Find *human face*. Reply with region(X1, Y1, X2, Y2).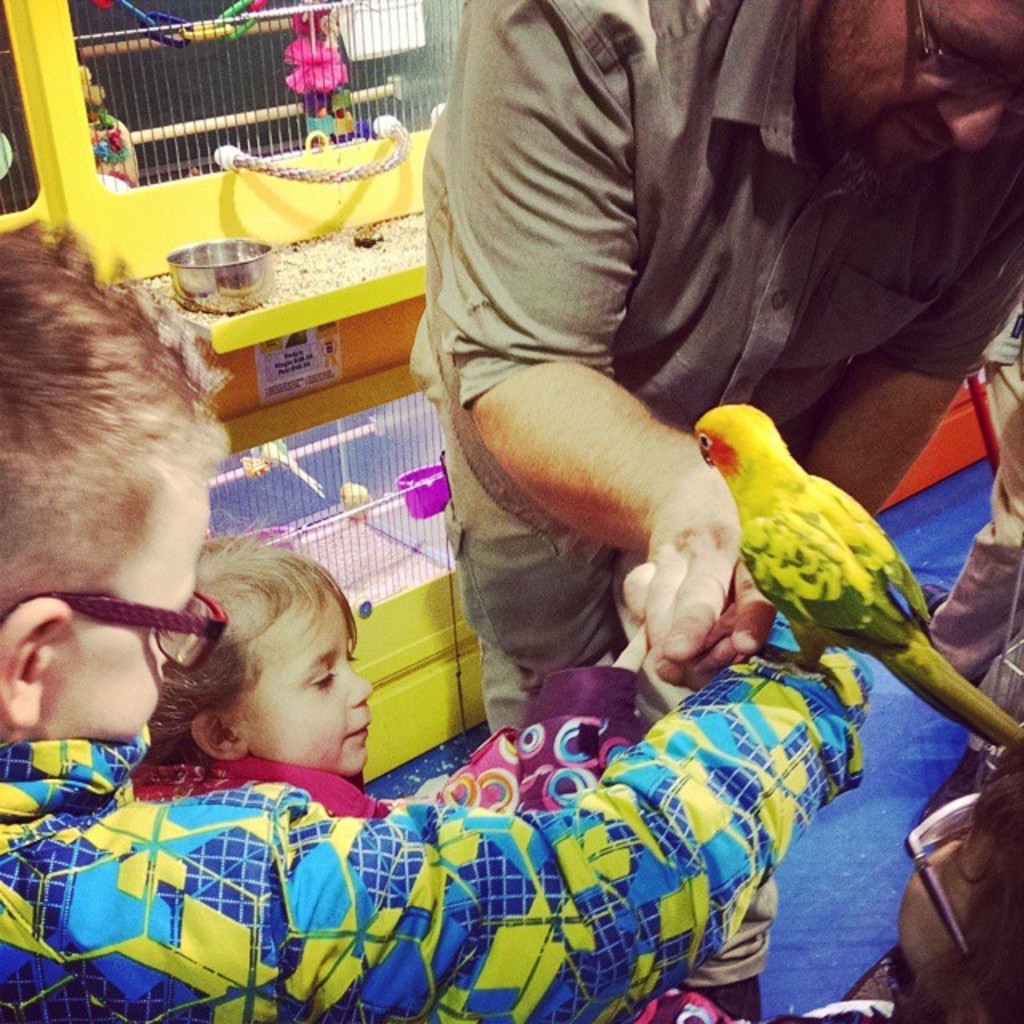
region(814, 0, 1022, 195).
